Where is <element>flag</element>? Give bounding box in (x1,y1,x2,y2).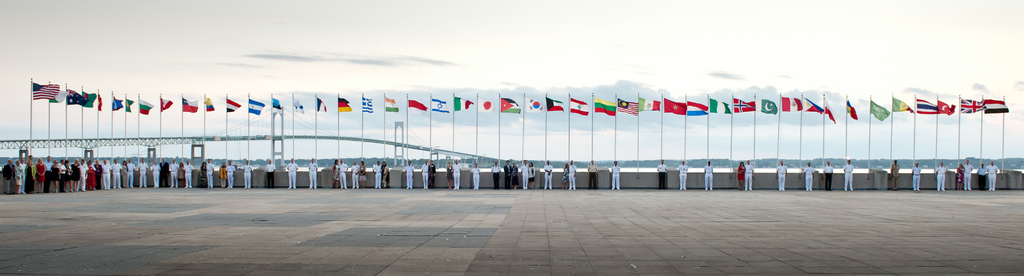
(731,99,755,111).
